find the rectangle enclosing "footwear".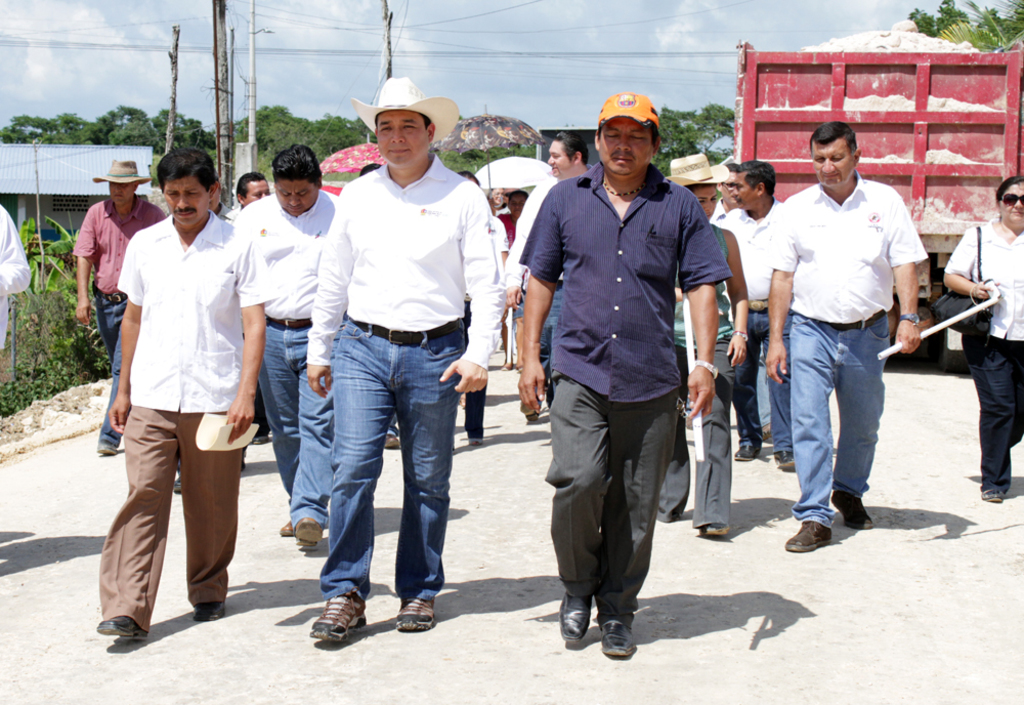
pyautogui.locateOnScreen(397, 595, 437, 629).
